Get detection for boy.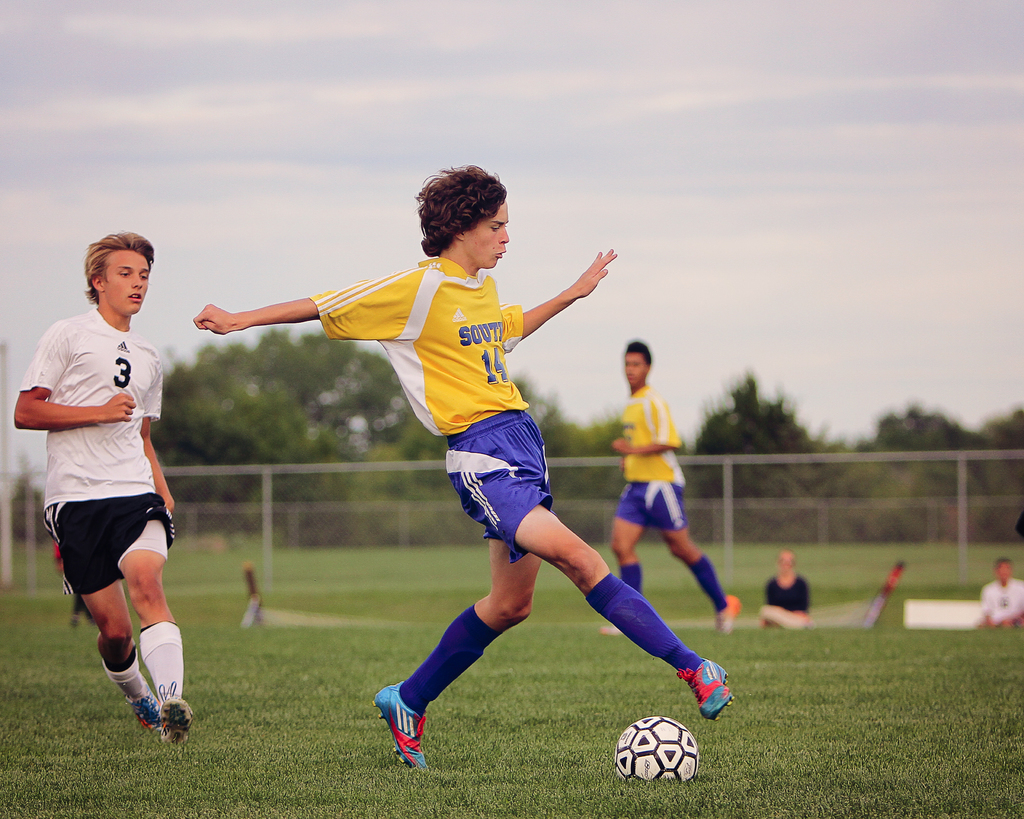
Detection: (left=1, top=241, right=204, bottom=774).
